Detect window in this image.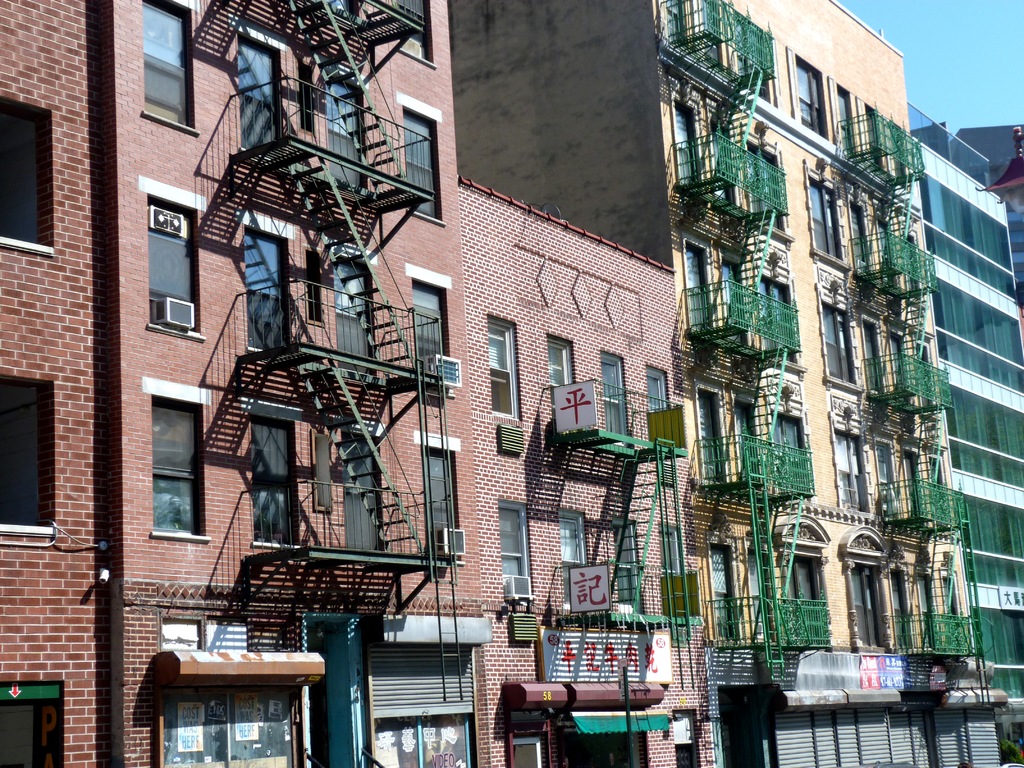
Detection: 497:506:518:573.
